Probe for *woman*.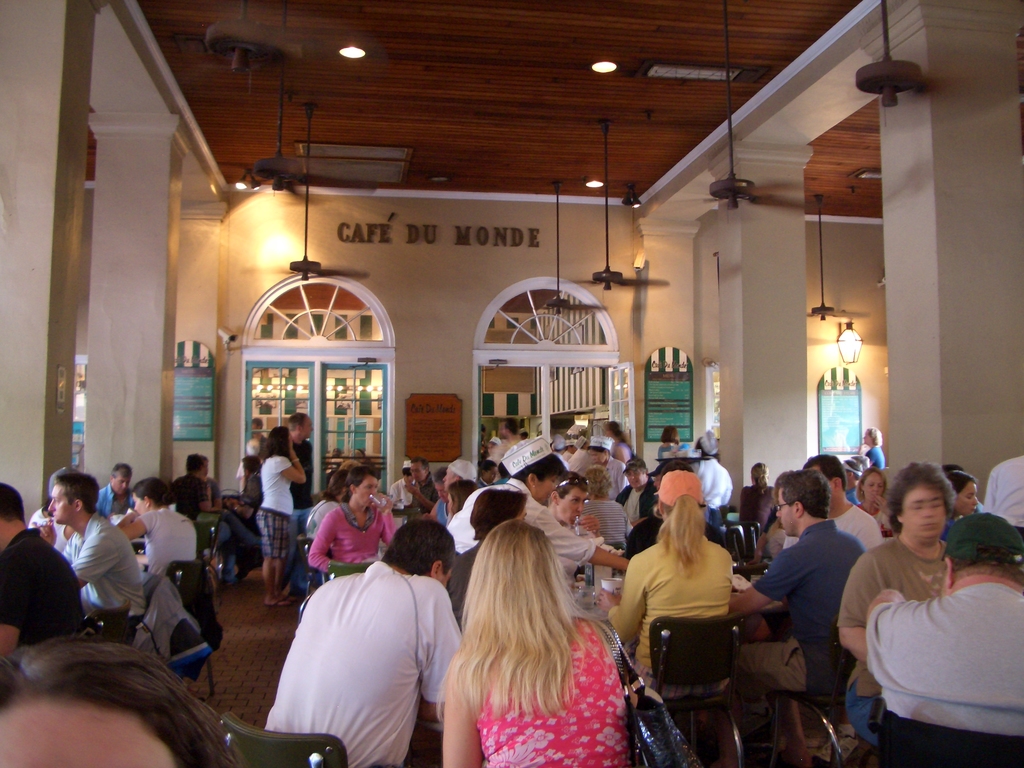
Probe result: <region>598, 477, 733, 705</region>.
